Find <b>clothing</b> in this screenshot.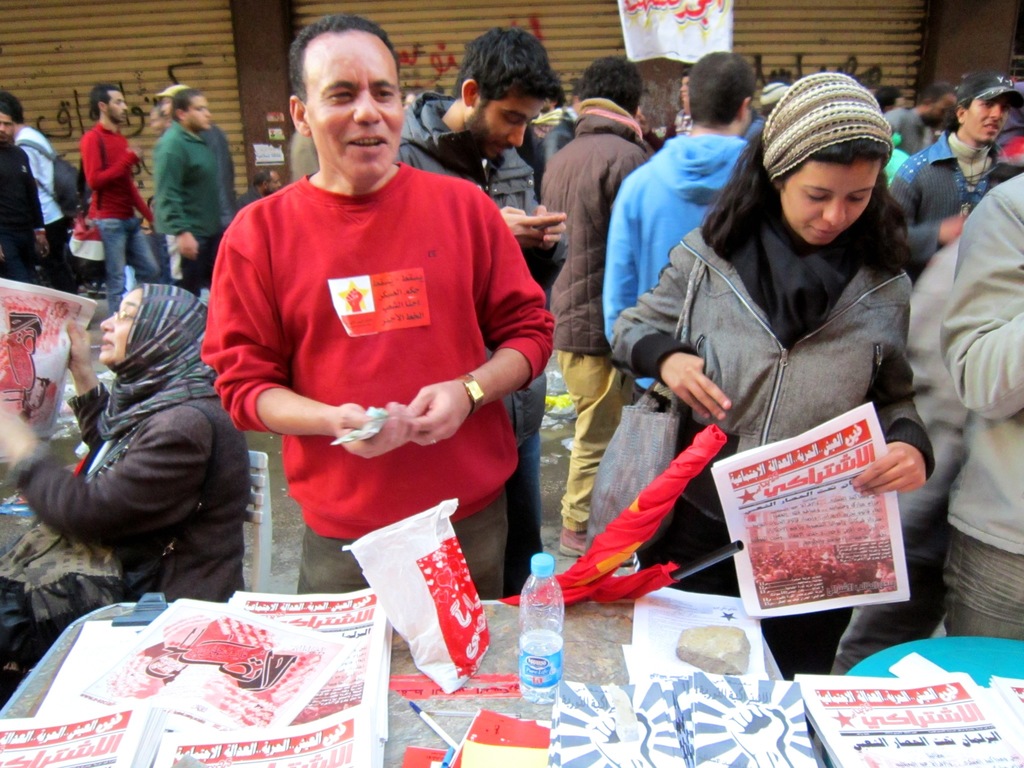
The bounding box for <b>clothing</b> is {"left": 956, "top": 188, "right": 1023, "bottom": 638}.
